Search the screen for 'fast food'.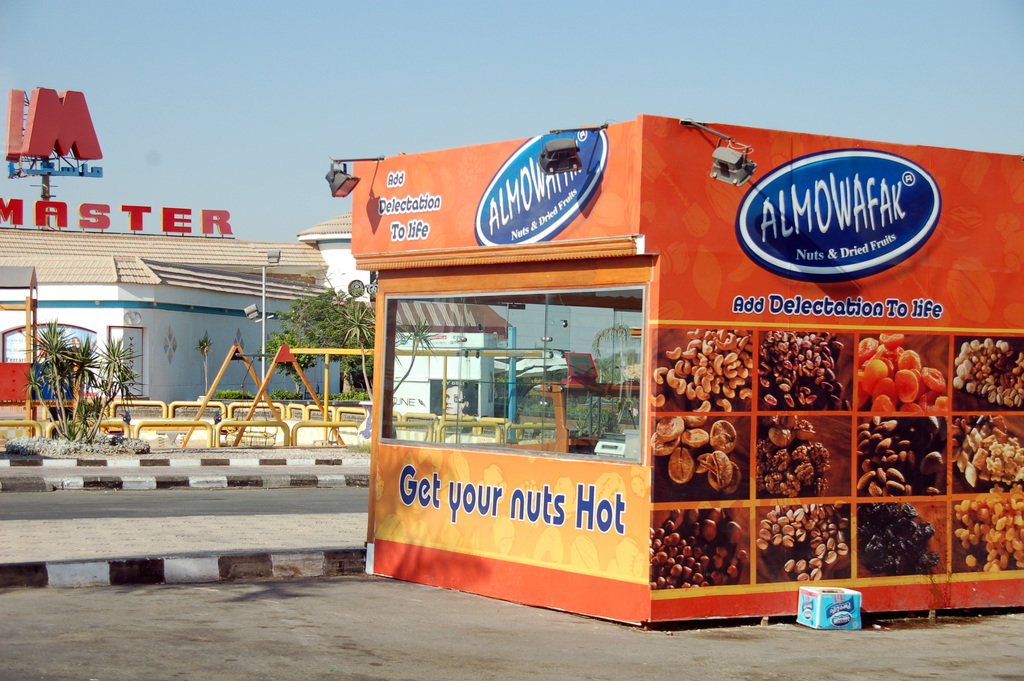
Found at {"left": 957, "top": 492, "right": 1022, "bottom": 577}.
